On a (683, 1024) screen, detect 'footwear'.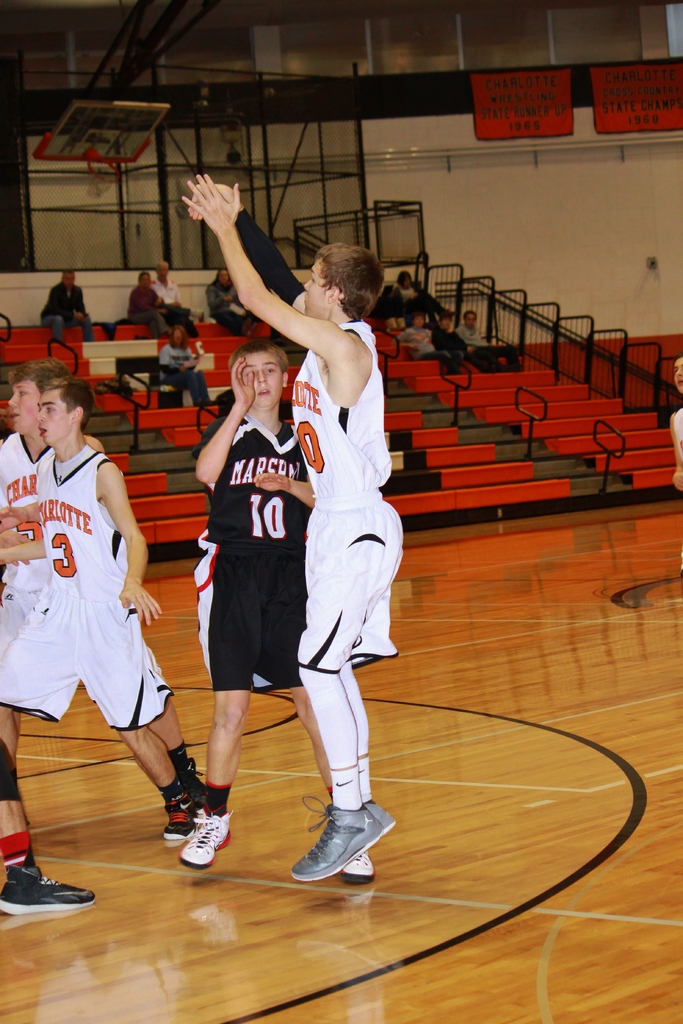
{"left": 176, "top": 808, "right": 232, "bottom": 872}.
